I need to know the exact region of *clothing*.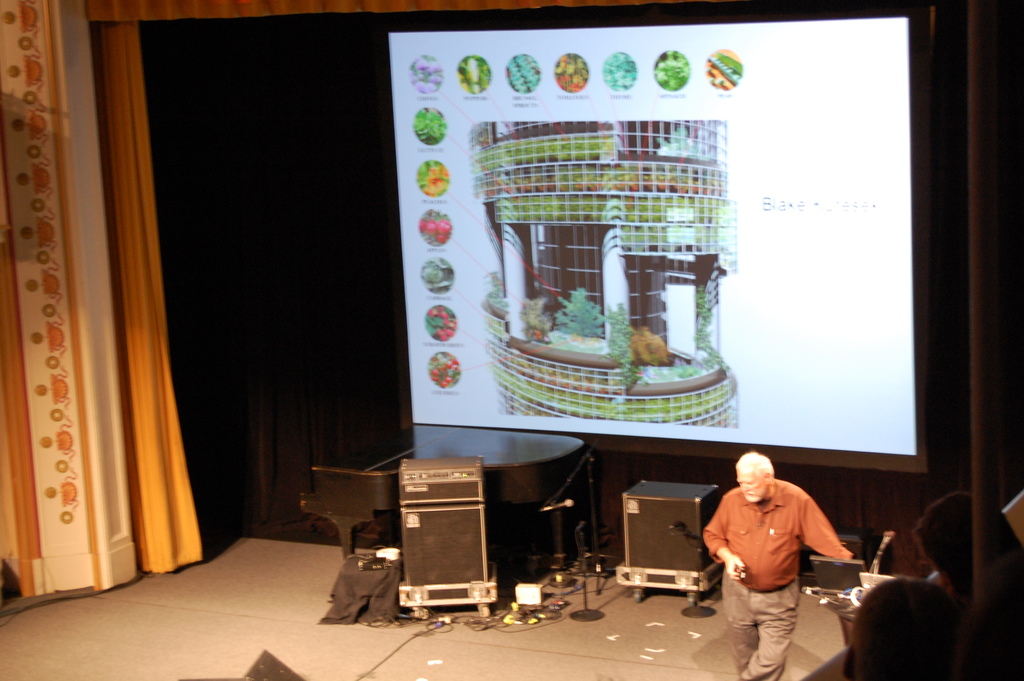
Region: 701/482/855/680.
